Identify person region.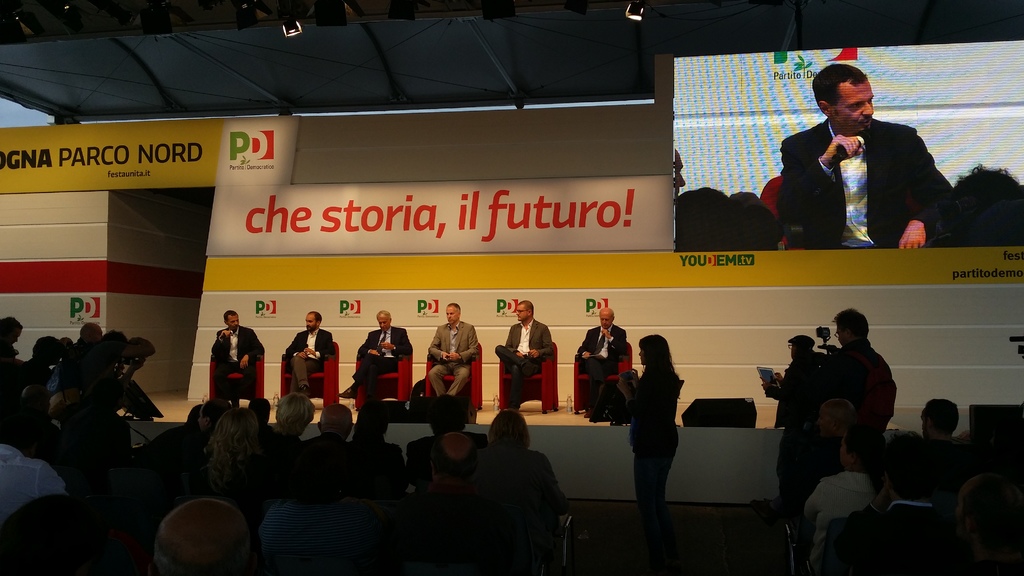
Region: Rect(156, 492, 252, 575).
